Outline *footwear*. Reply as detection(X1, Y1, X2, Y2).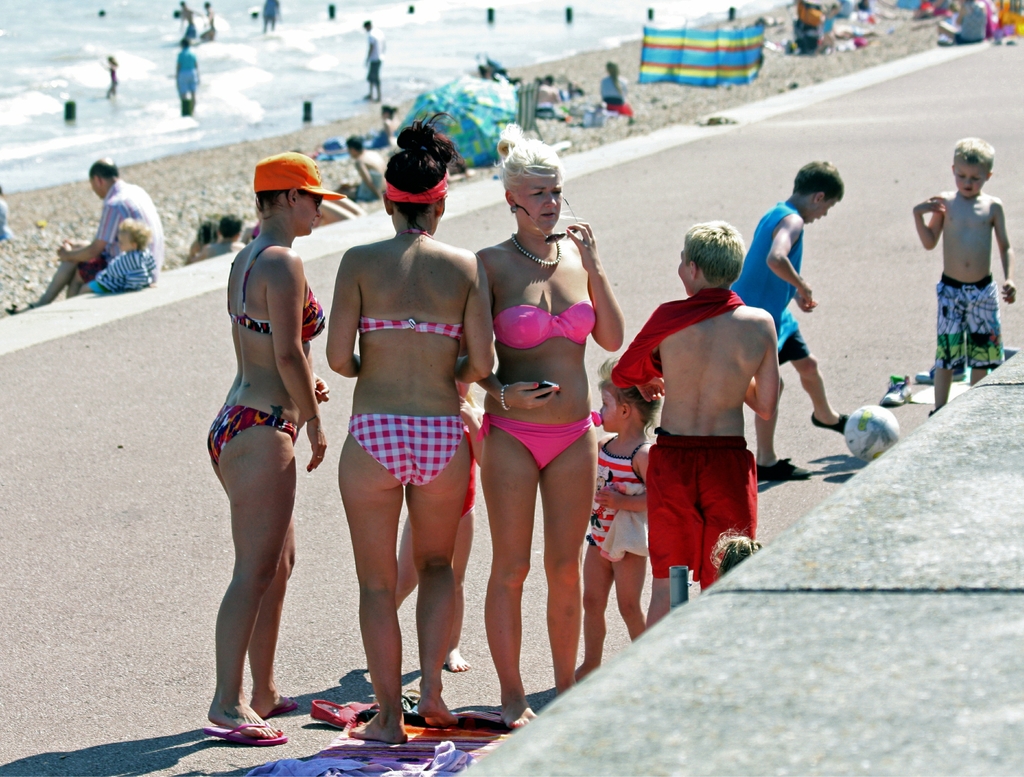
detection(756, 456, 810, 482).
